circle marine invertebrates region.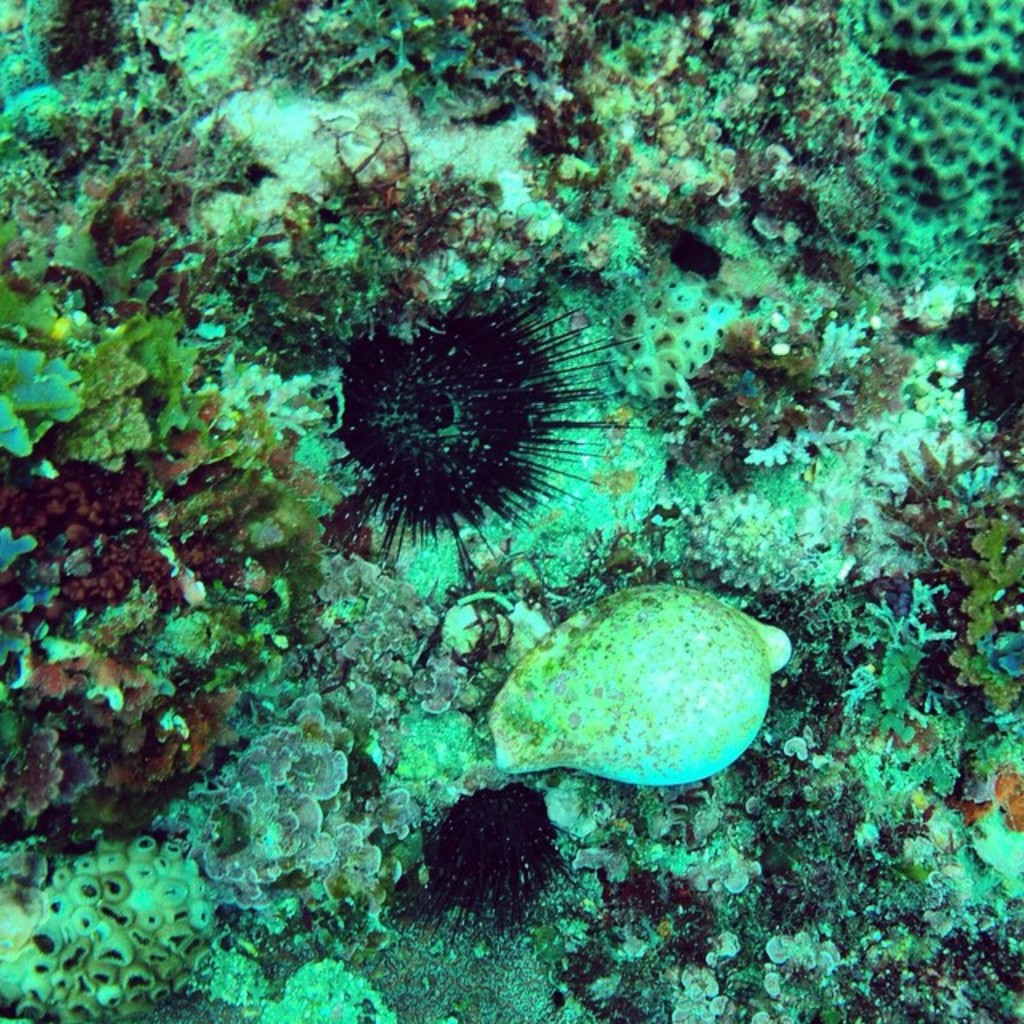
Region: <region>698, 0, 1022, 366</region>.
